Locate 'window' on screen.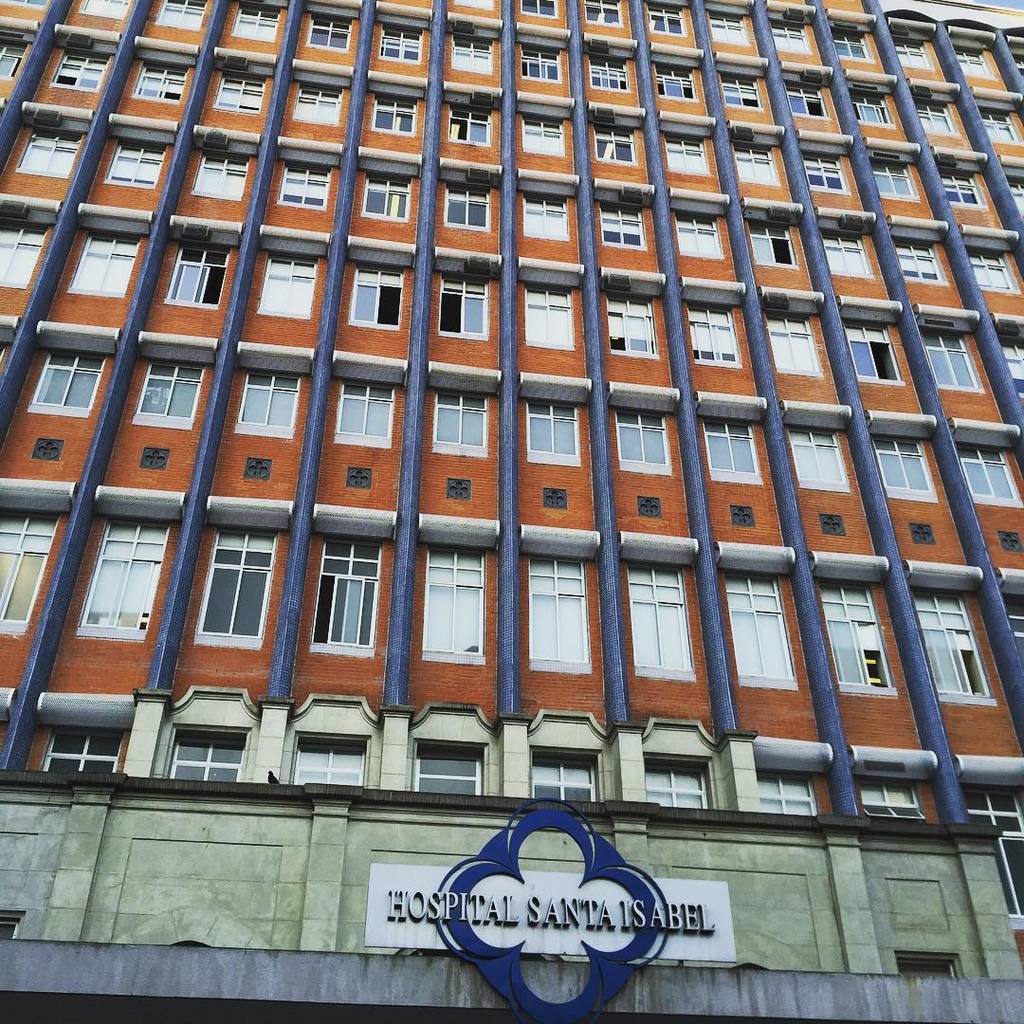
On screen at crop(375, 86, 423, 137).
